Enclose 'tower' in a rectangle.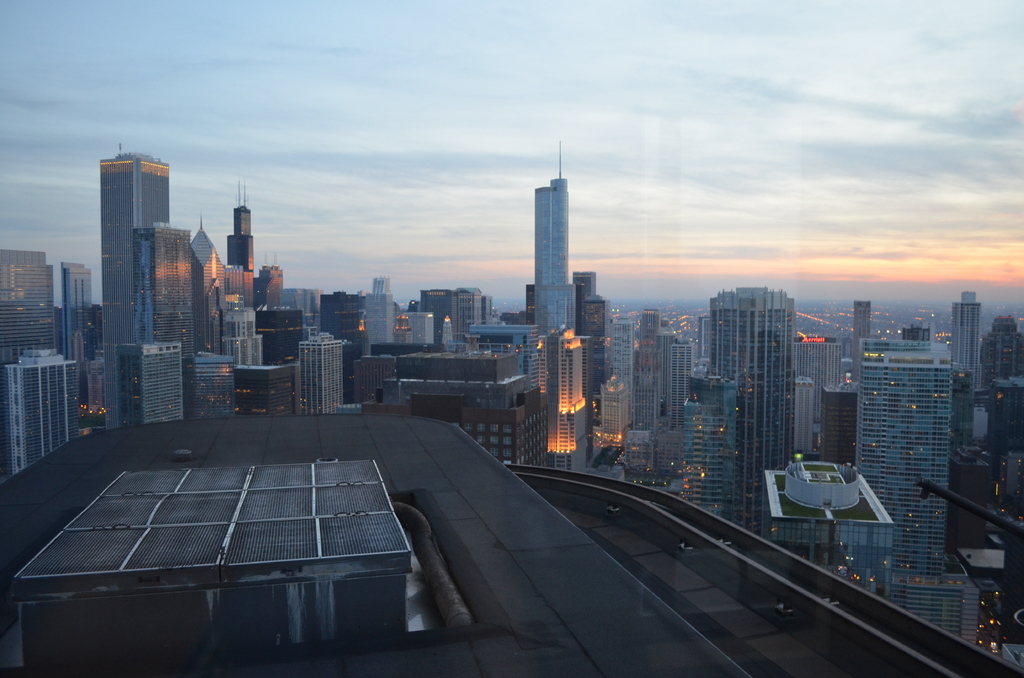
crop(60, 262, 95, 347).
